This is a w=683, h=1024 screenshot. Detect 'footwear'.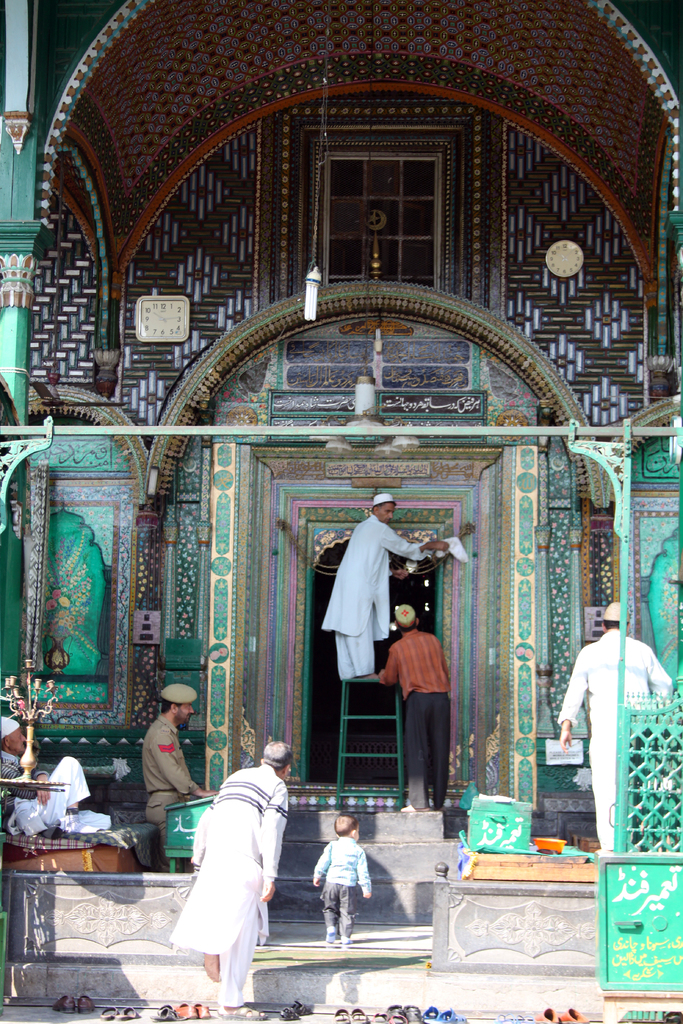
bbox=[422, 1007, 438, 1019].
